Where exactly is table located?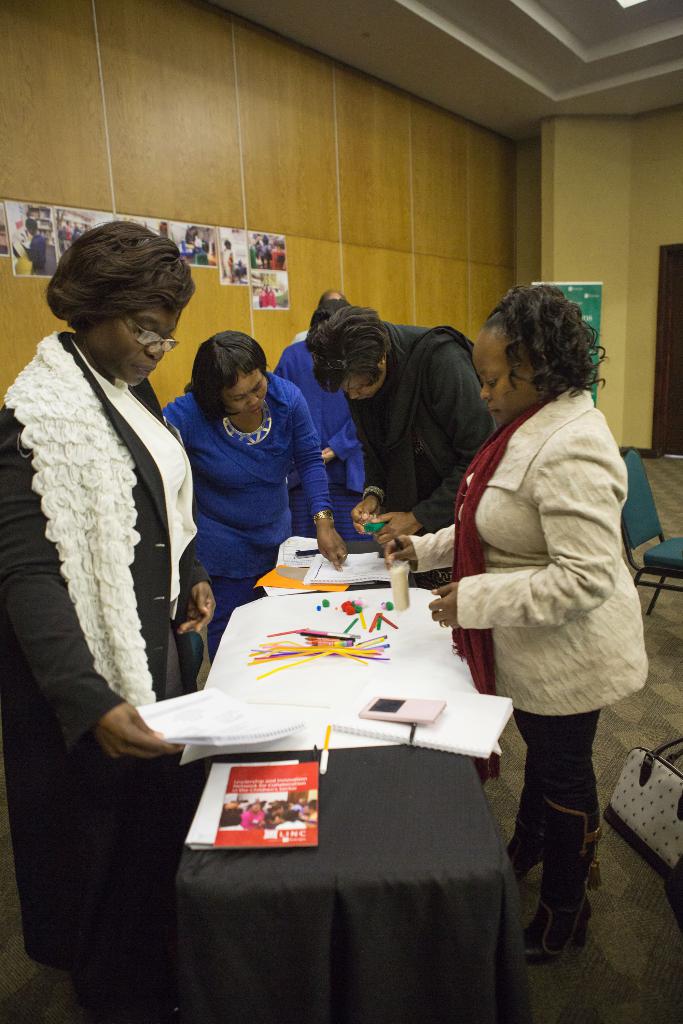
Its bounding box is (left=111, top=667, right=534, bottom=1004).
